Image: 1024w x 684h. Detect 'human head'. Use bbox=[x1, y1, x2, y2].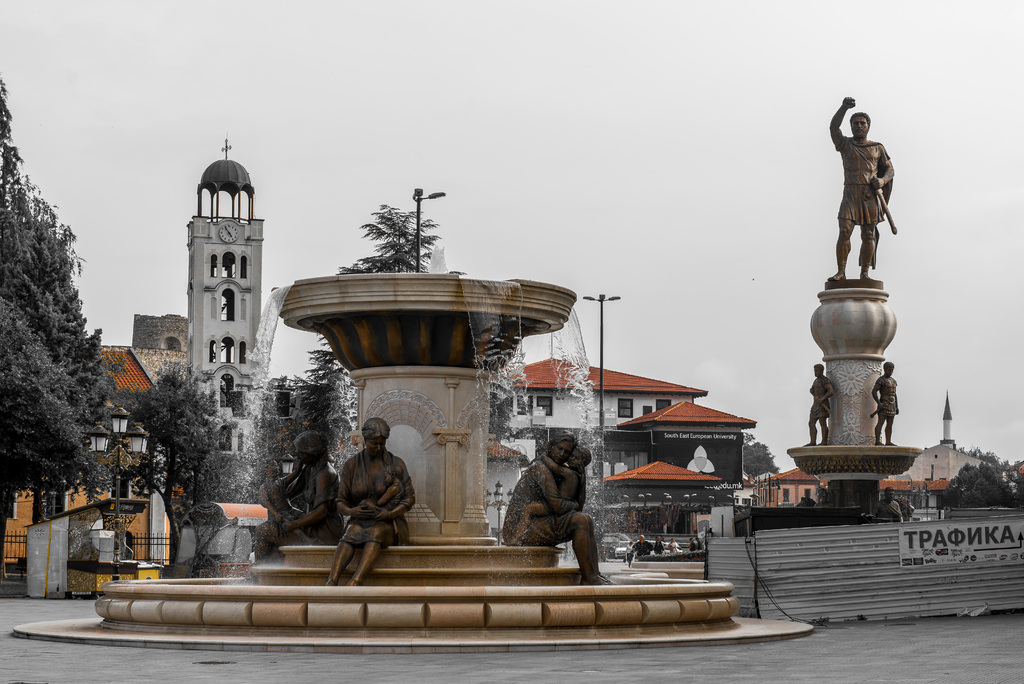
bbox=[359, 417, 390, 459].
